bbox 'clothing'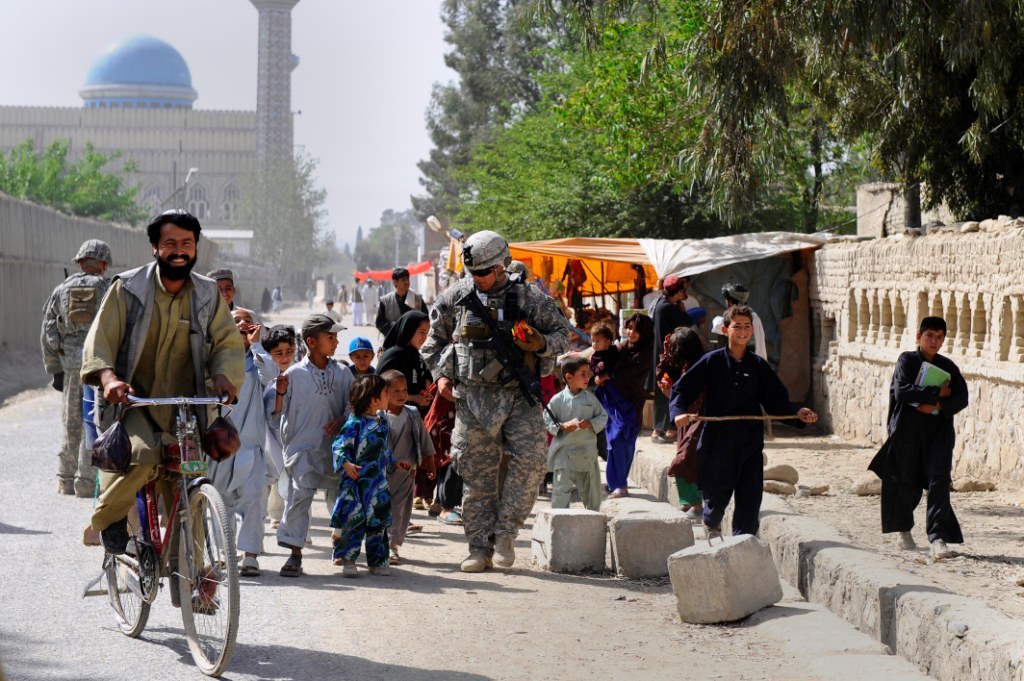
[left=206, top=335, right=295, bottom=553]
